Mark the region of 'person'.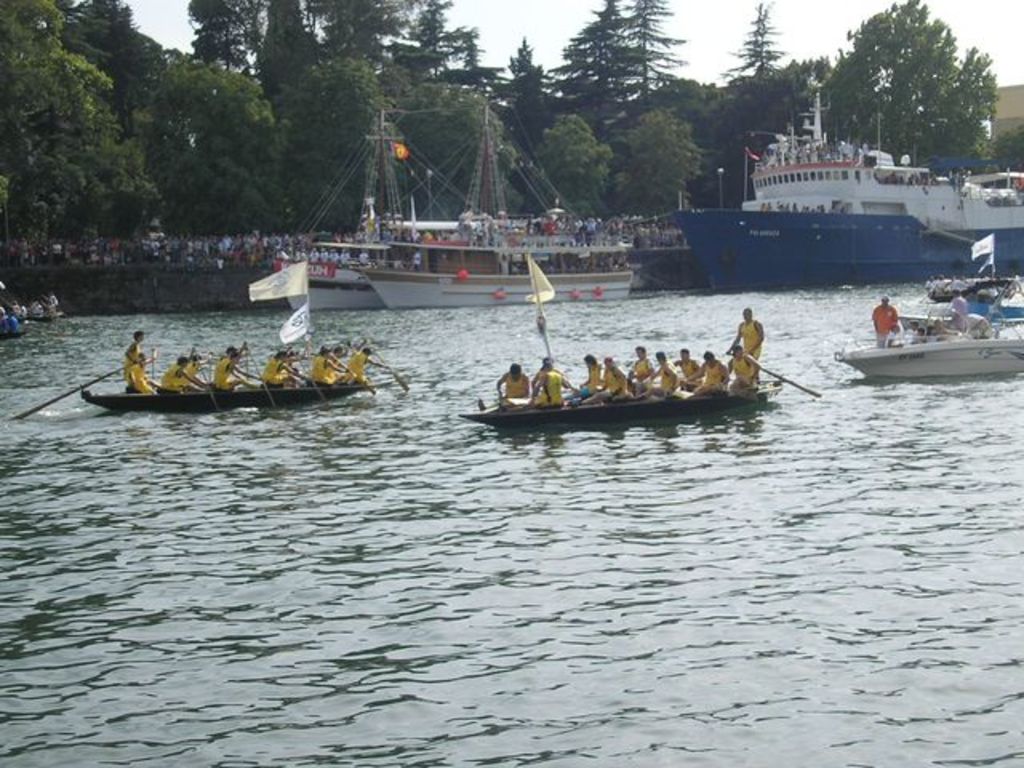
Region: <region>37, 282, 56, 312</region>.
